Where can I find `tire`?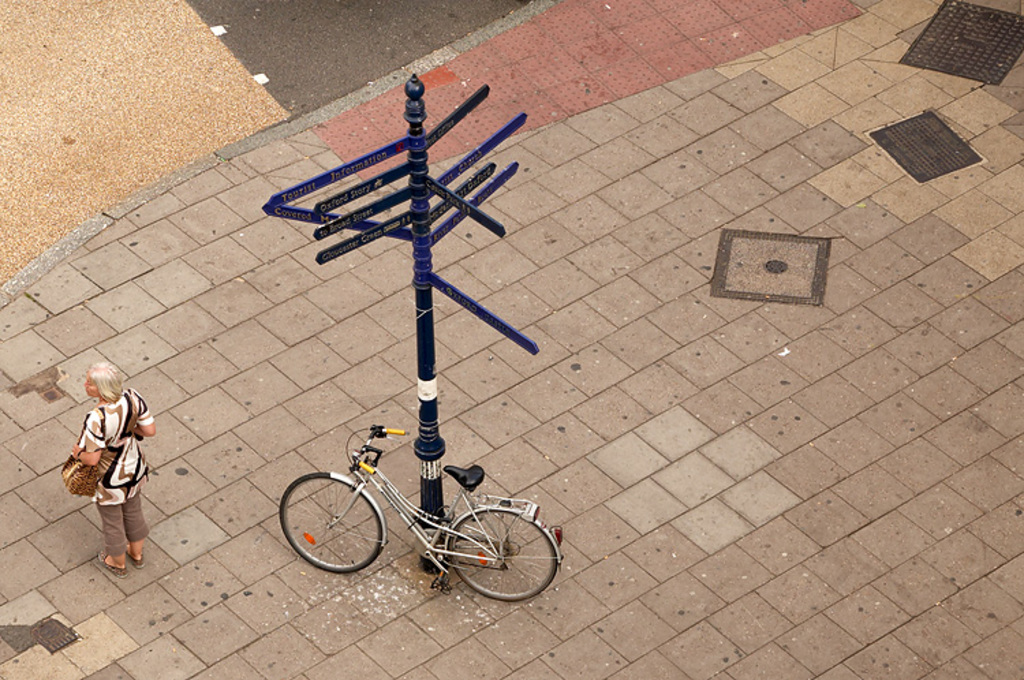
You can find it at (440,498,569,606).
